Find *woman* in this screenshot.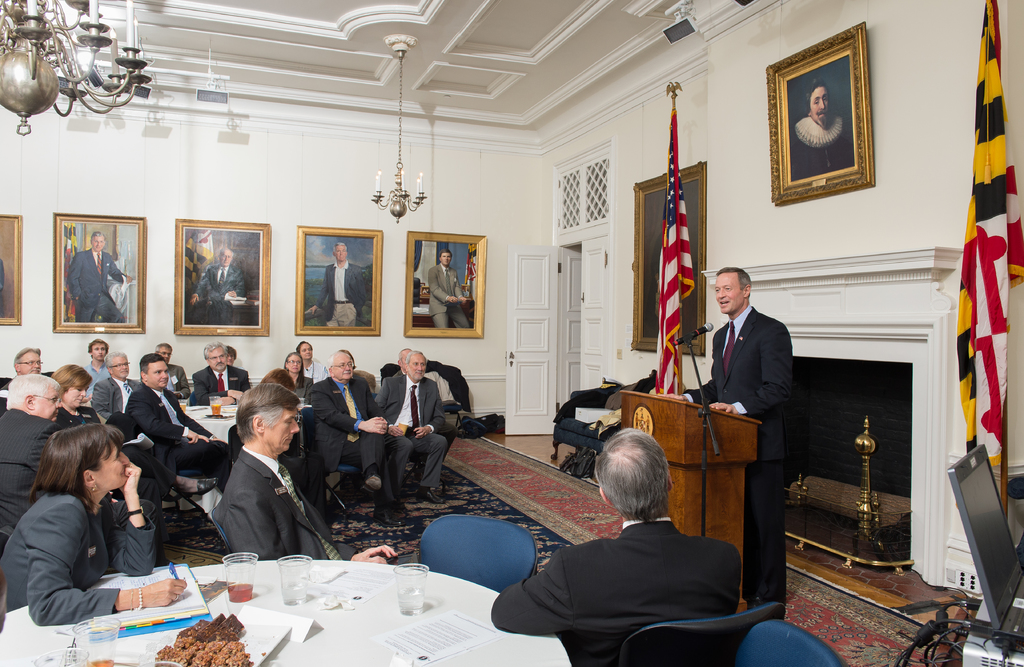
The bounding box for *woman* is rect(52, 364, 104, 430).
